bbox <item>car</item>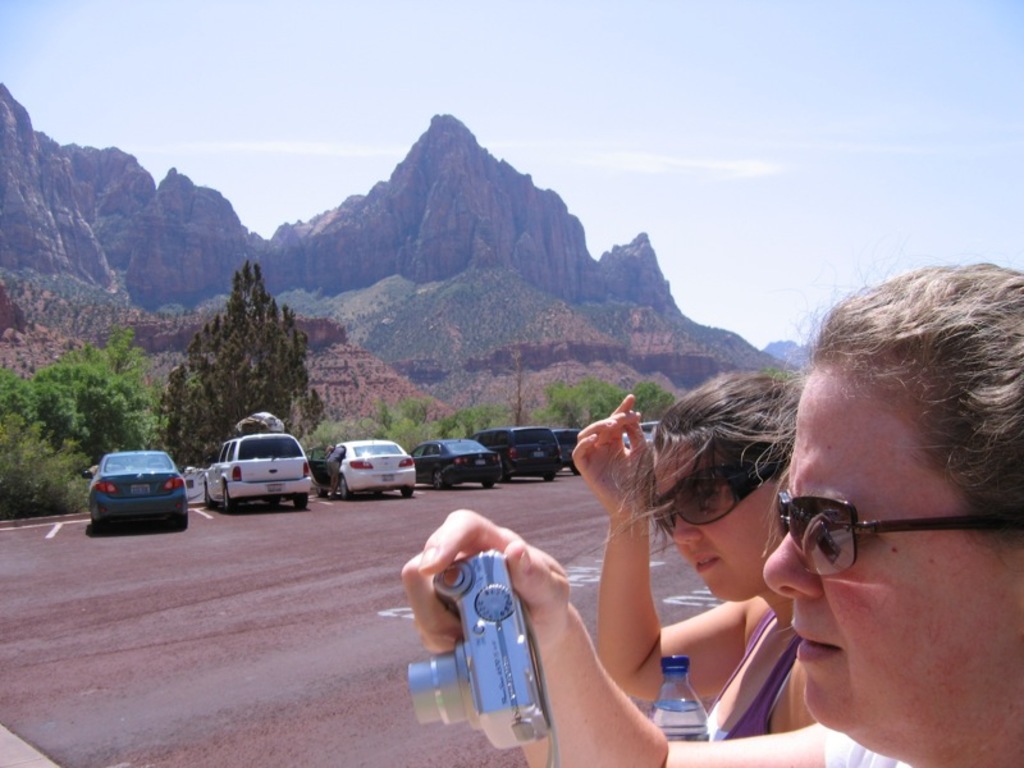
474:425:563:481
